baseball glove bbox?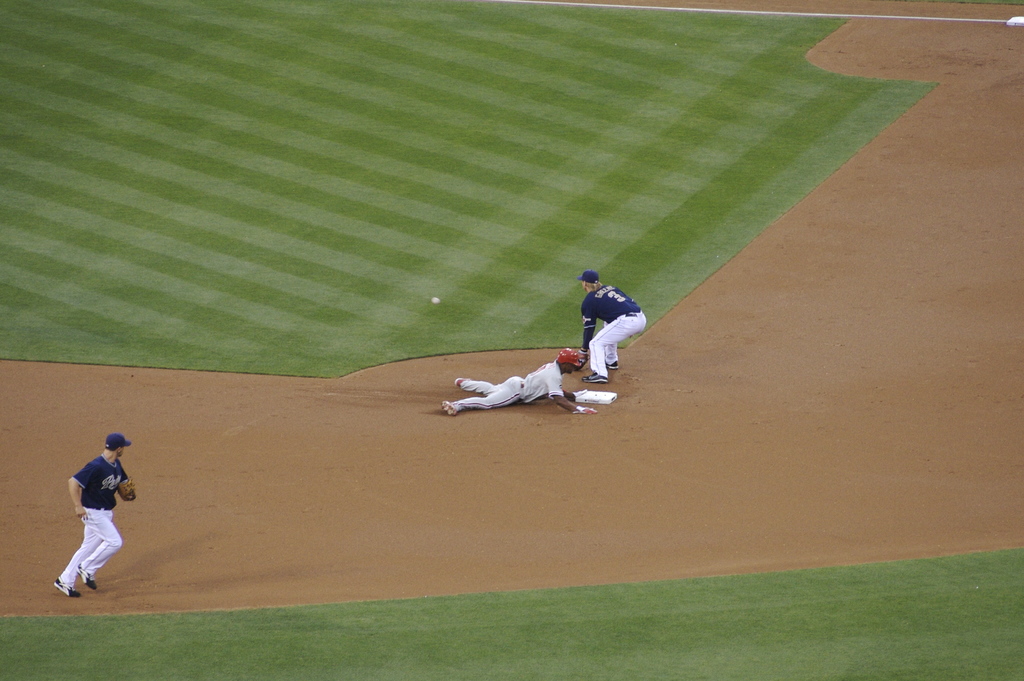
detection(574, 351, 590, 372)
